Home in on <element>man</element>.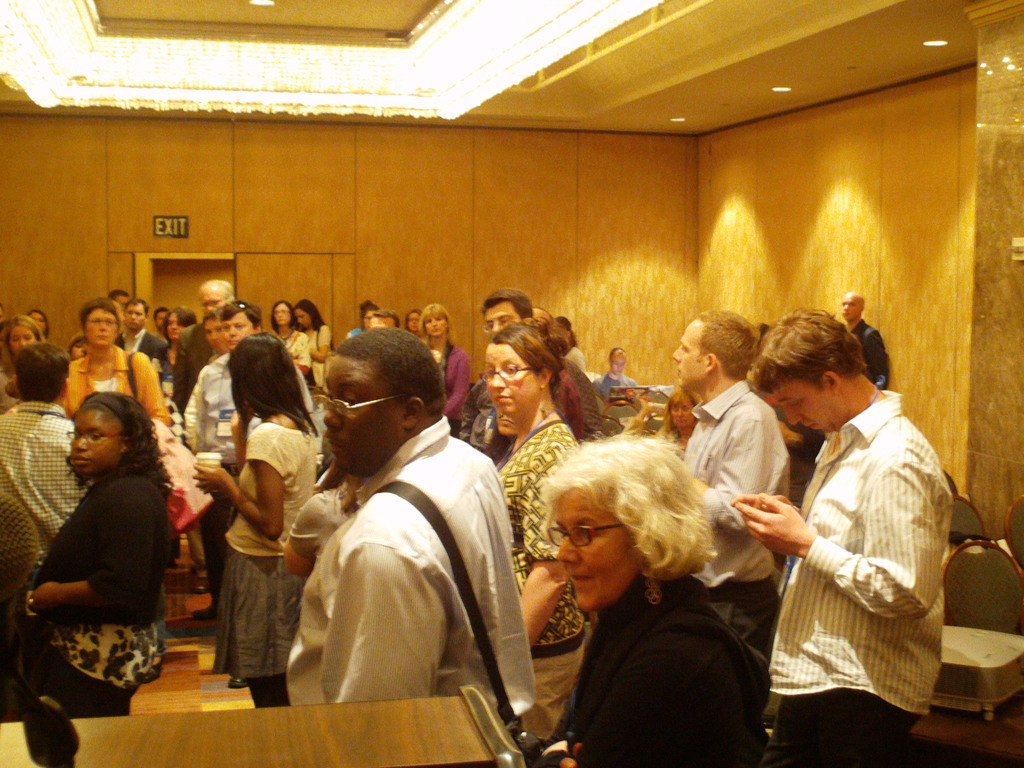
Homed in at 178, 301, 312, 617.
